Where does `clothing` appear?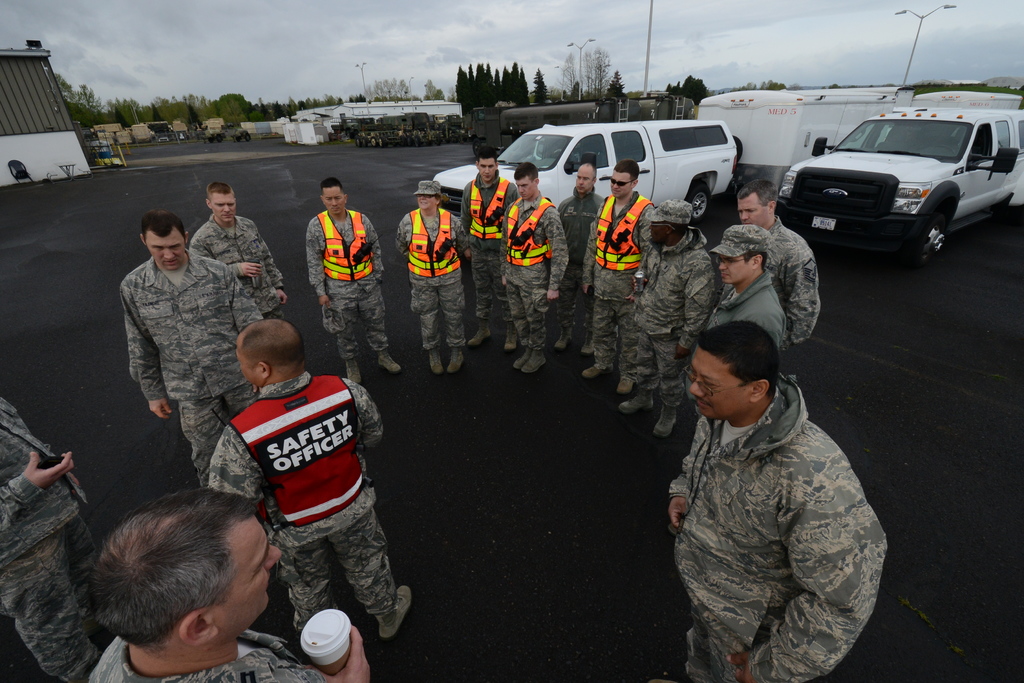
Appears at x1=764, y1=231, x2=826, y2=352.
